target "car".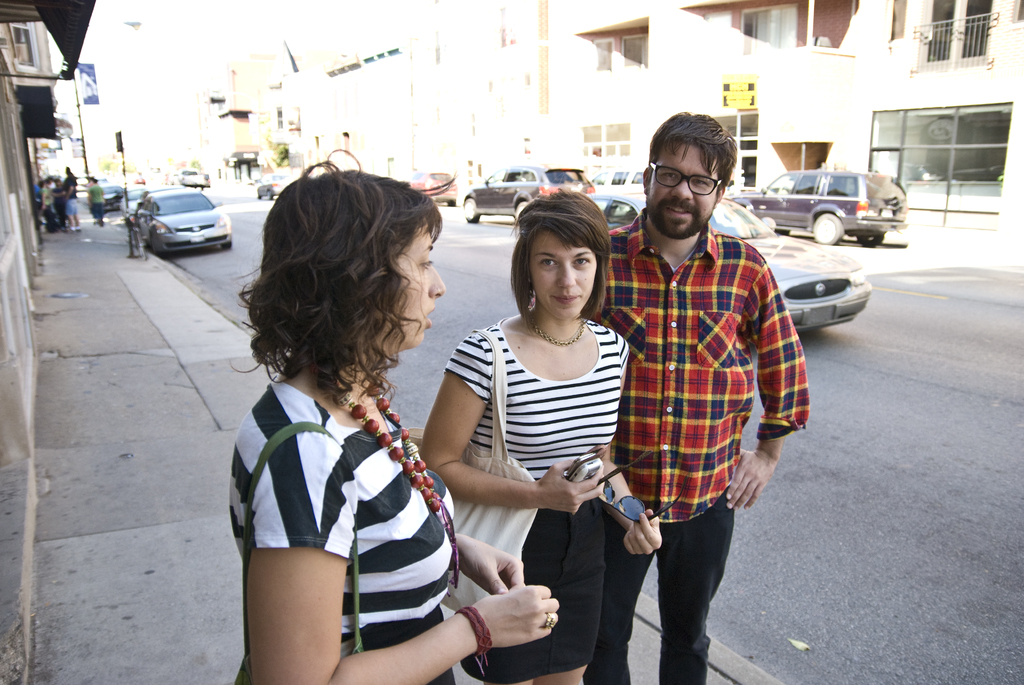
Target region: left=753, top=172, right=909, bottom=249.
